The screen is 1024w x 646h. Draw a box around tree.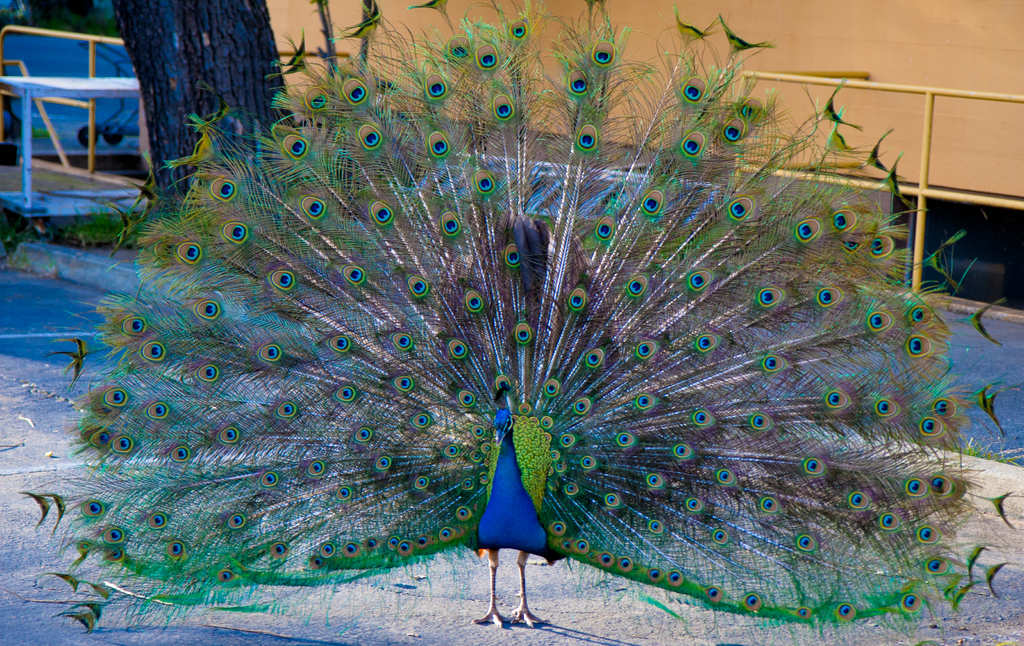
[102,0,301,225].
